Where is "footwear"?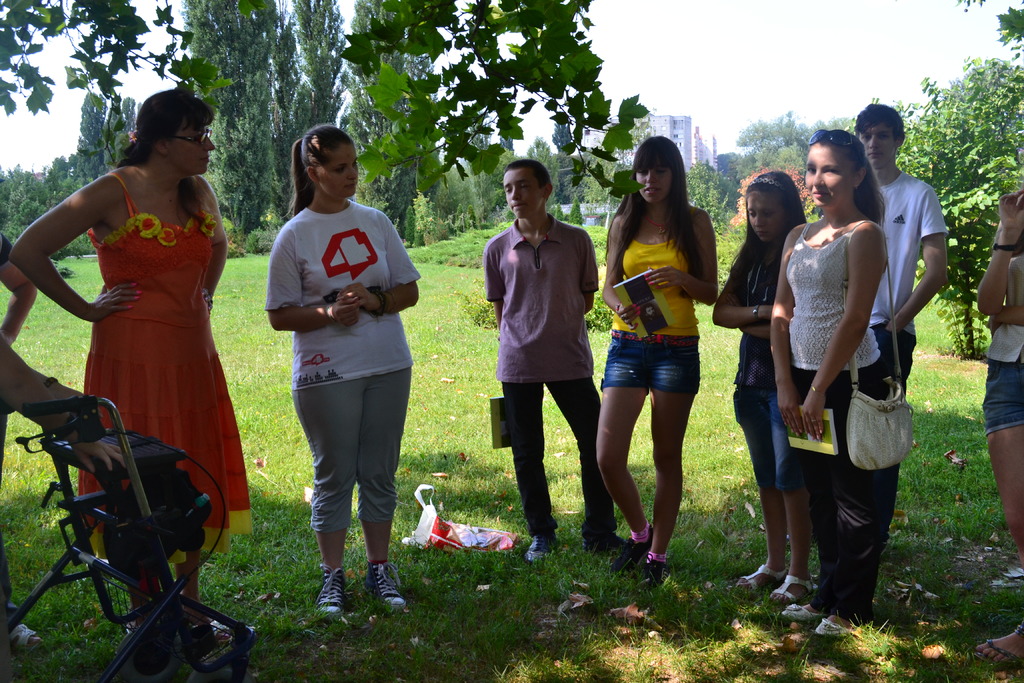
10 624 38 652.
